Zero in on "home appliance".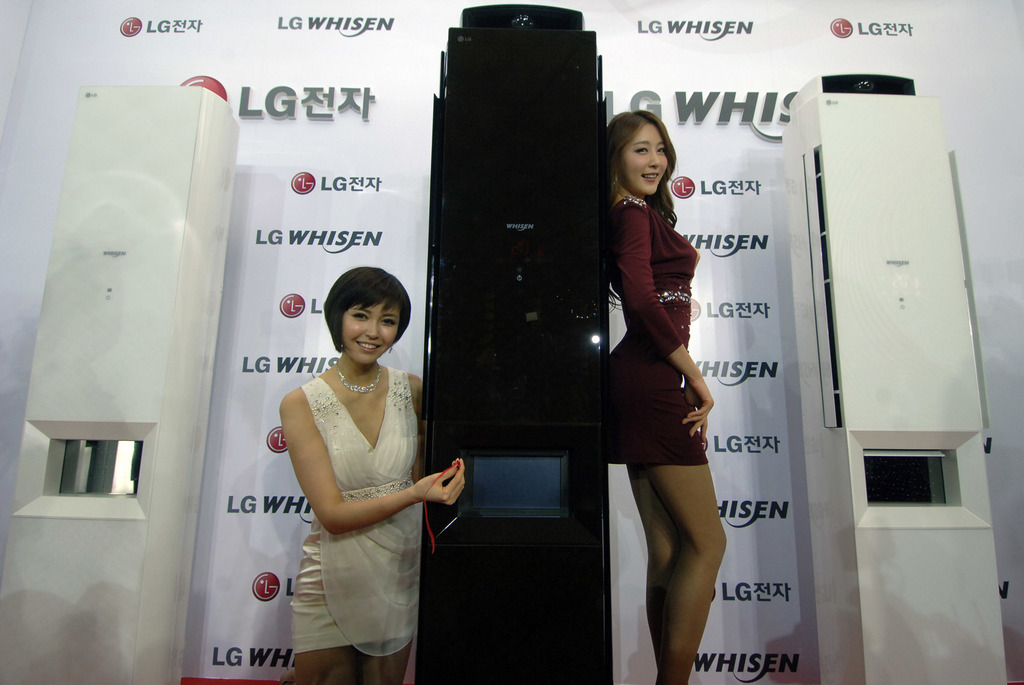
Zeroed in: Rect(0, 87, 241, 684).
